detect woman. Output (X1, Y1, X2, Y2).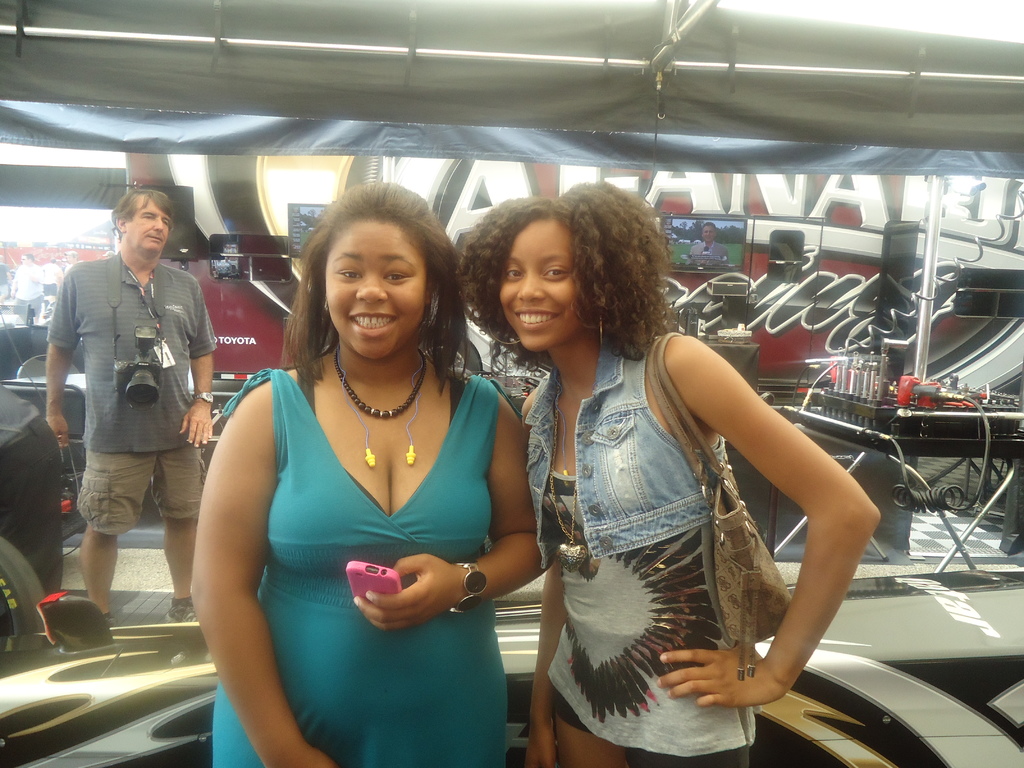
(457, 181, 880, 761).
